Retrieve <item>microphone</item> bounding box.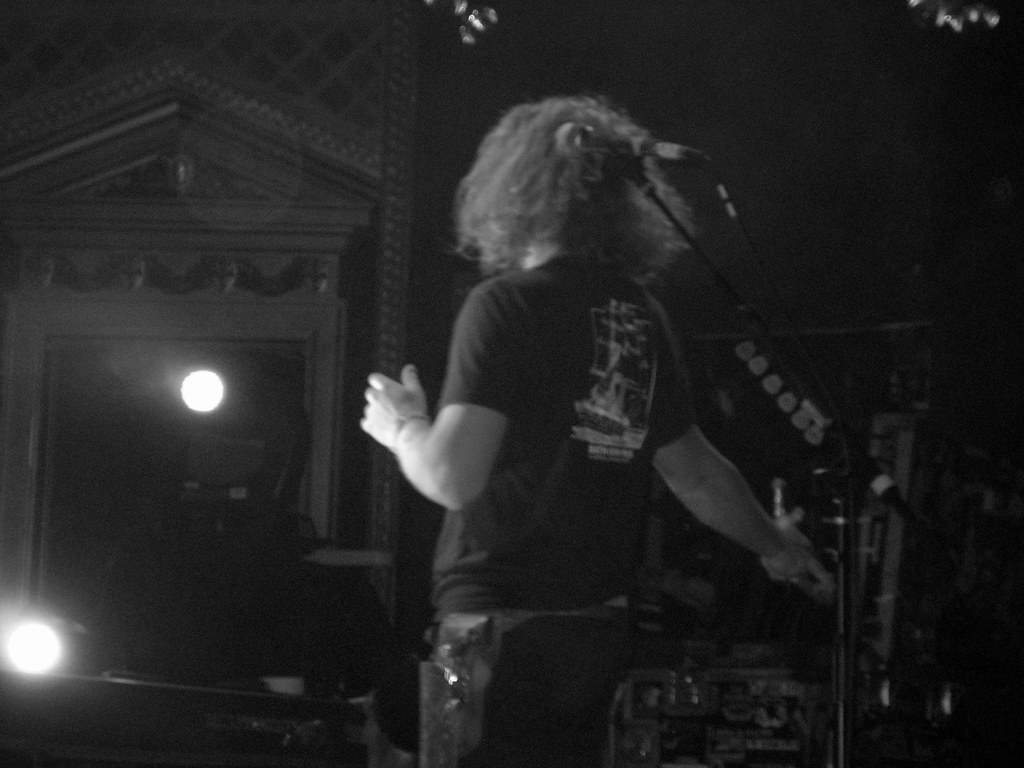
Bounding box: BBox(550, 119, 713, 162).
